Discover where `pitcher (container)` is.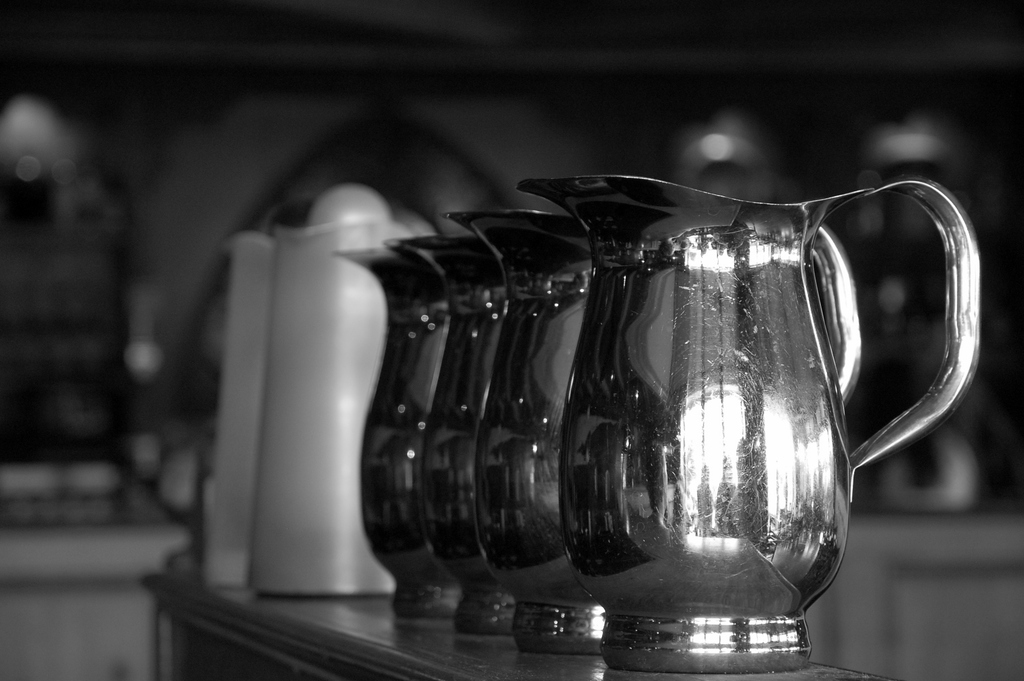
Discovered at select_region(204, 182, 410, 591).
